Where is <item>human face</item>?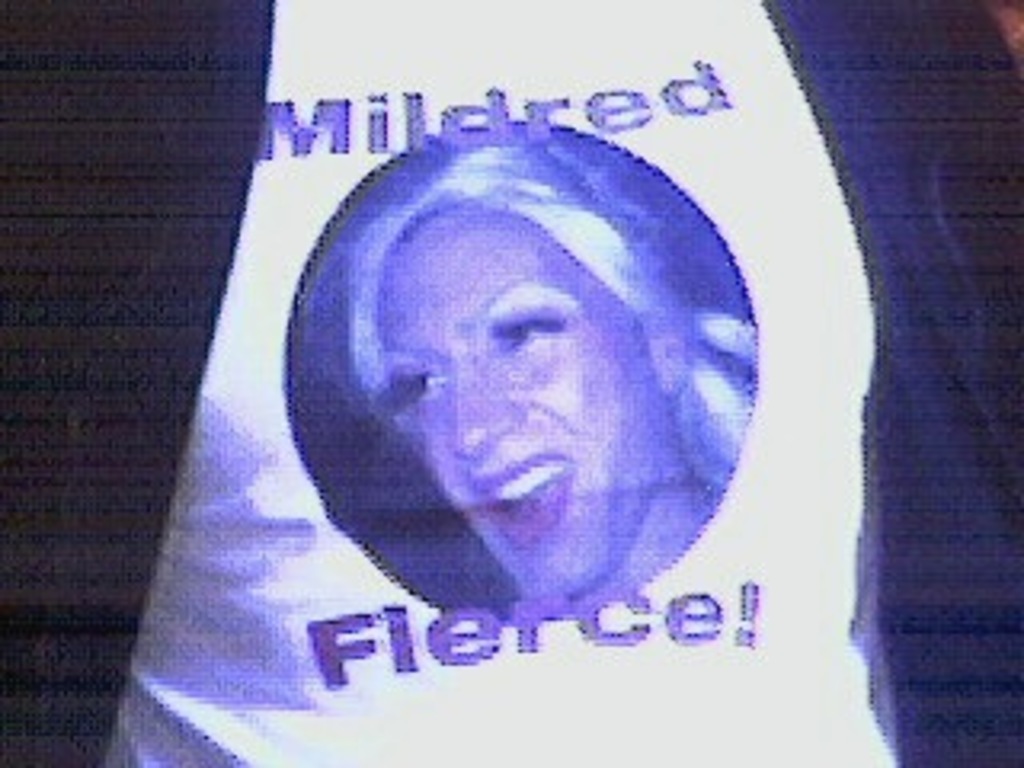
<region>378, 202, 666, 592</region>.
